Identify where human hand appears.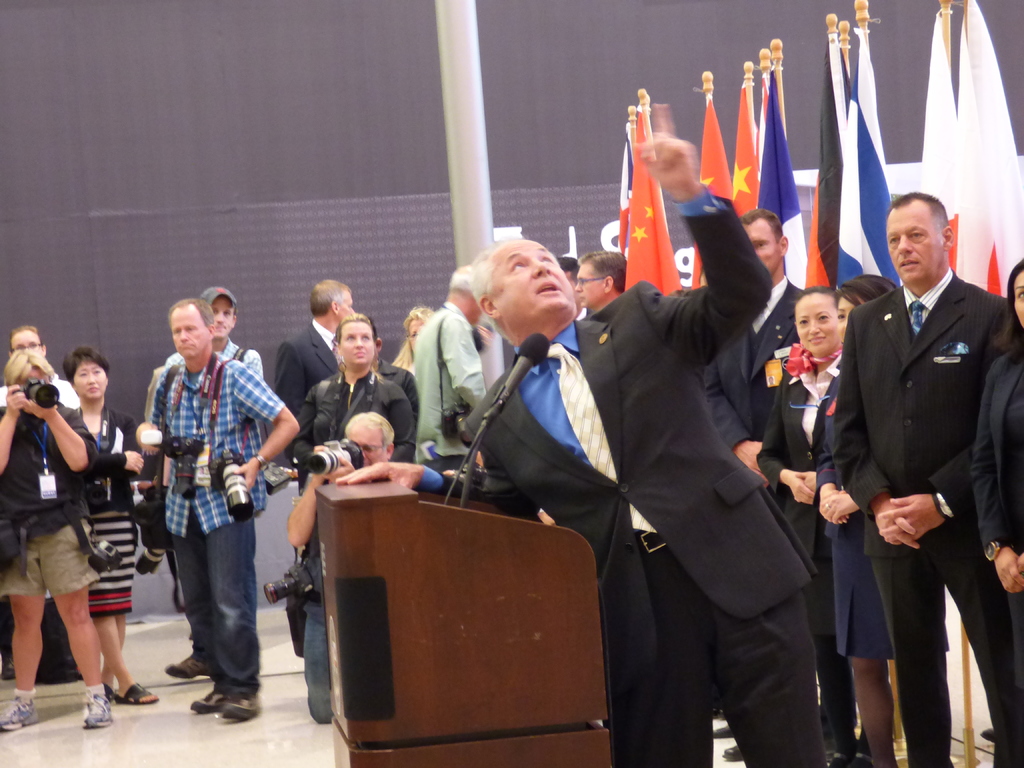
Appears at detection(23, 399, 60, 424).
